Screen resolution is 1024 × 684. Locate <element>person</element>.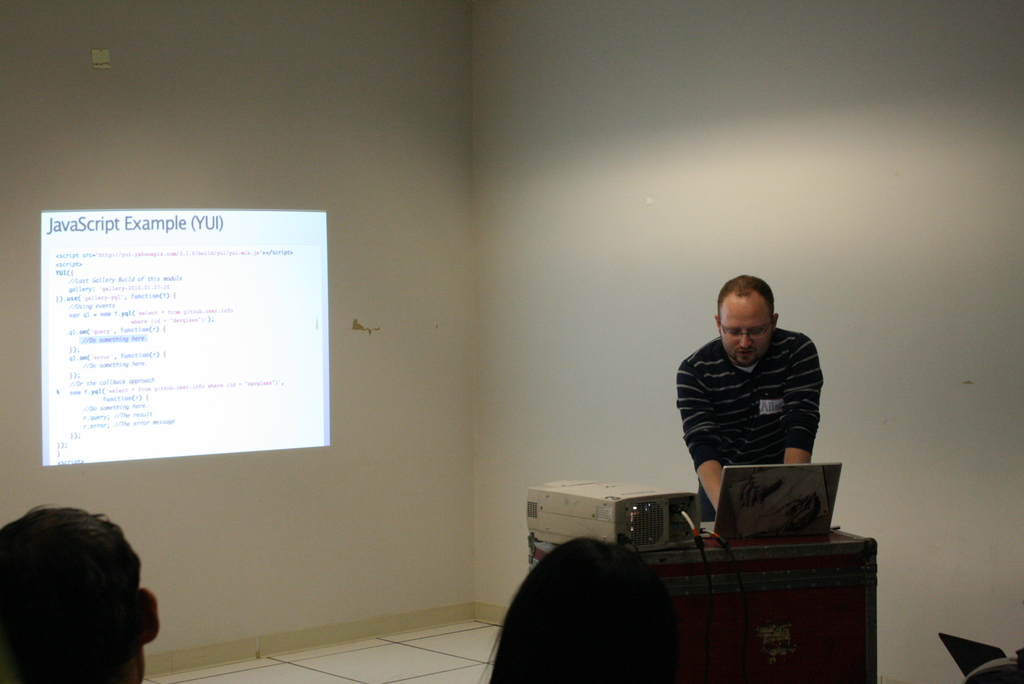
x1=673 y1=270 x2=825 y2=525.
